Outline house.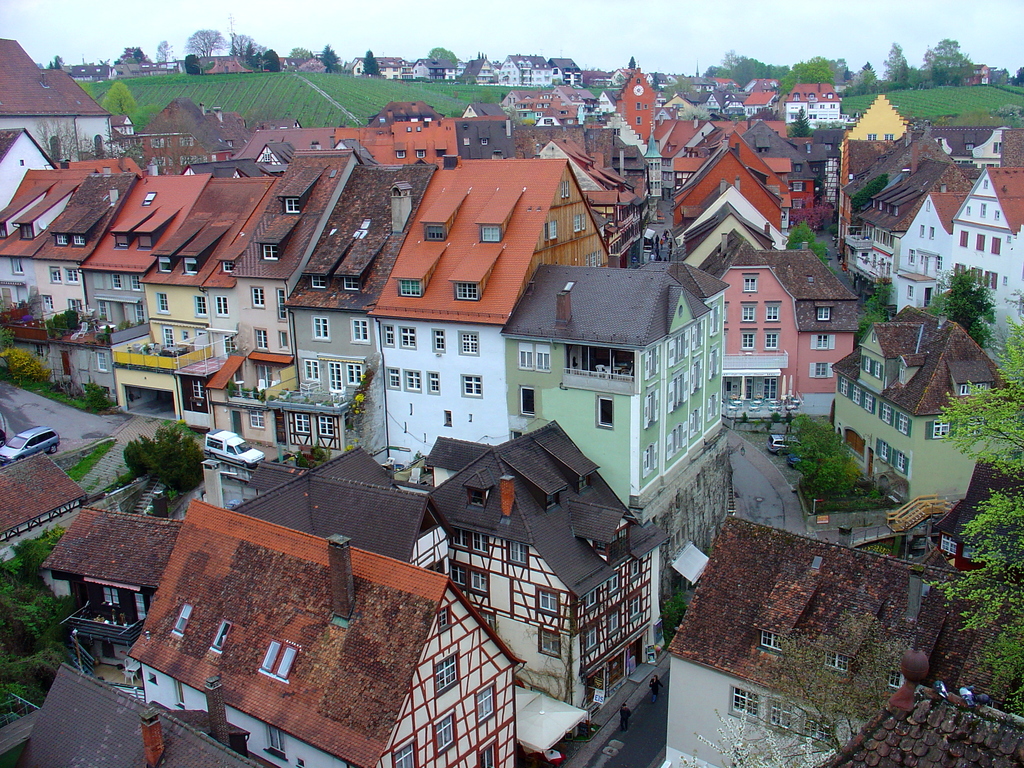
Outline: rect(721, 244, 854, 422).
